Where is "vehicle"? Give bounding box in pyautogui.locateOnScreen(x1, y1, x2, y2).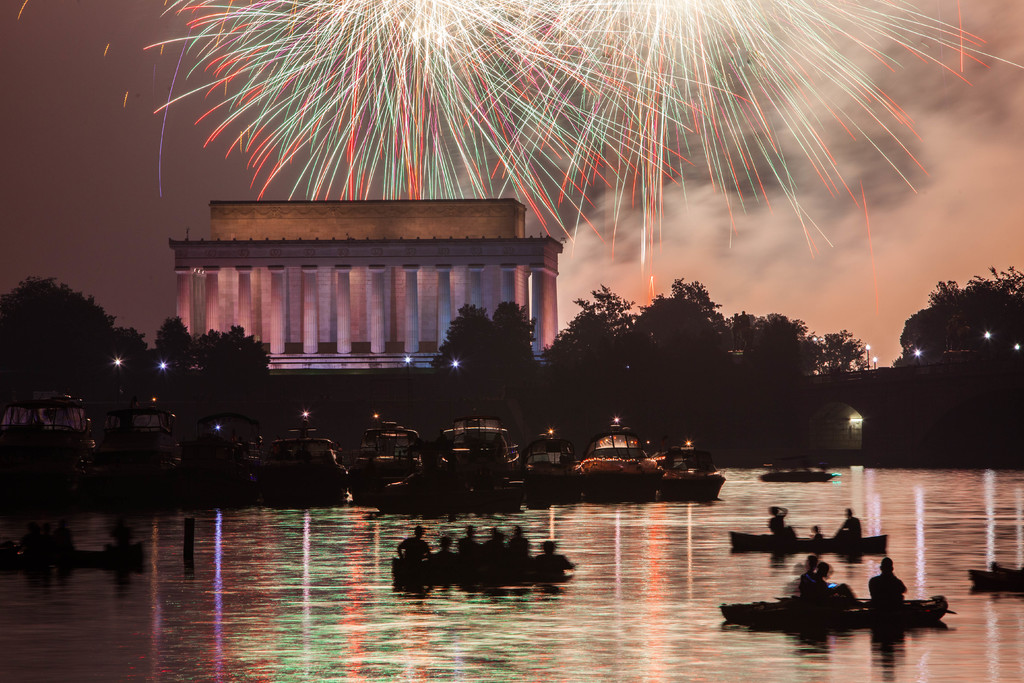
pyautogui.locateOnScreen(3, 390, 102, 508).
